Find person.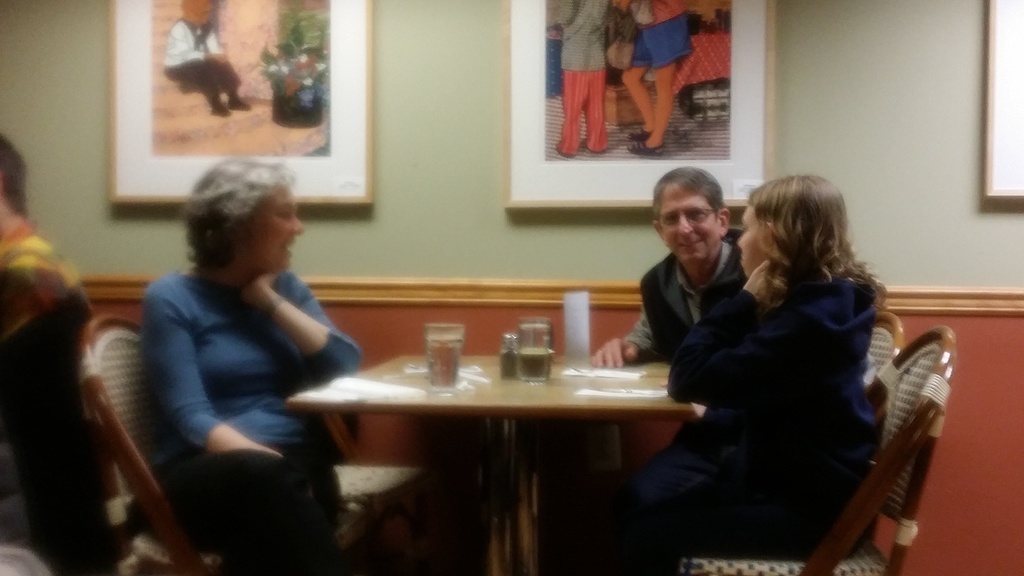
select_region(0, 134, 95, 330).
